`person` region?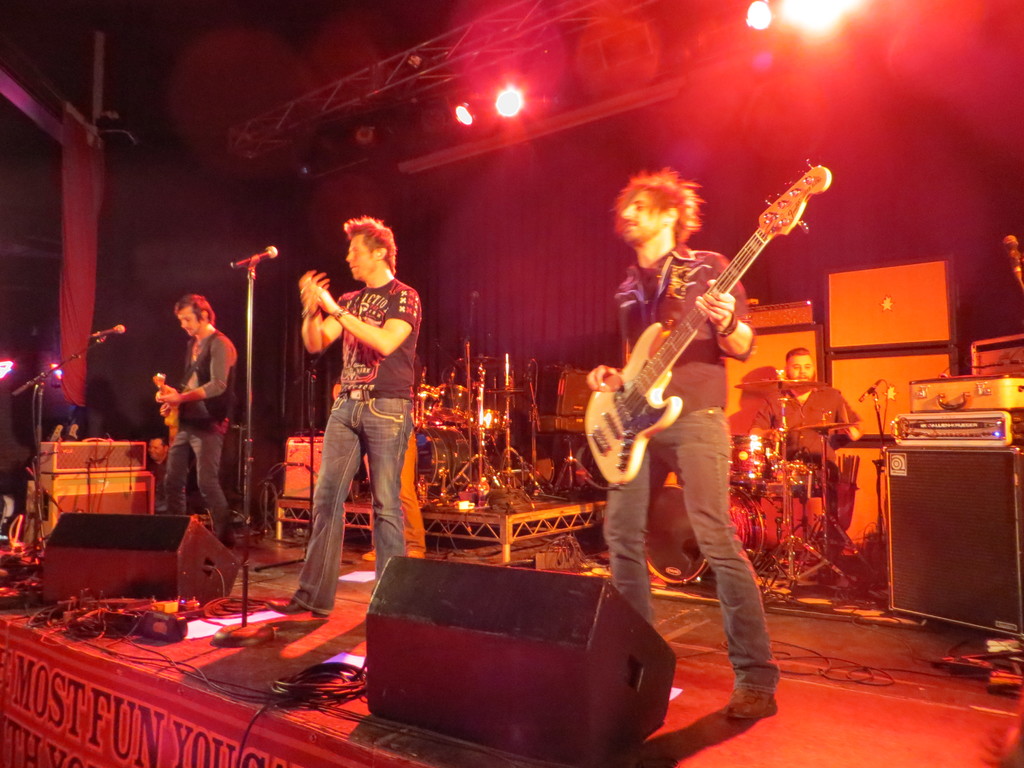
[left=329, top=351, right=429, bottom=568]
